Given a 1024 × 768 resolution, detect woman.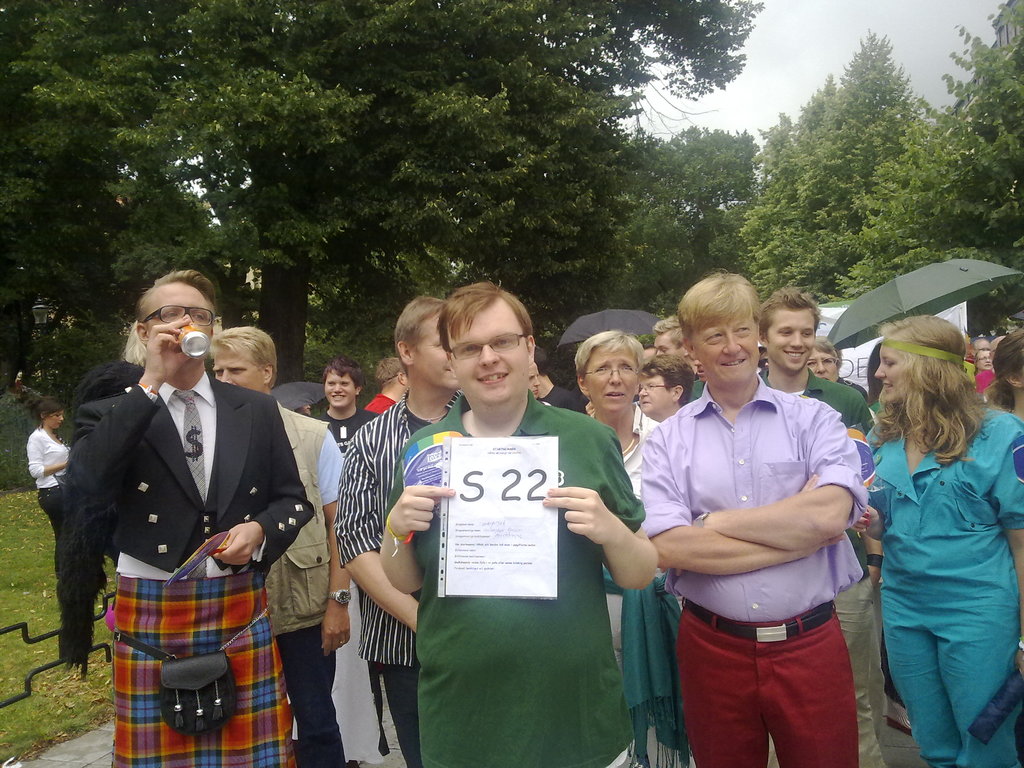
804/333/877/425.
